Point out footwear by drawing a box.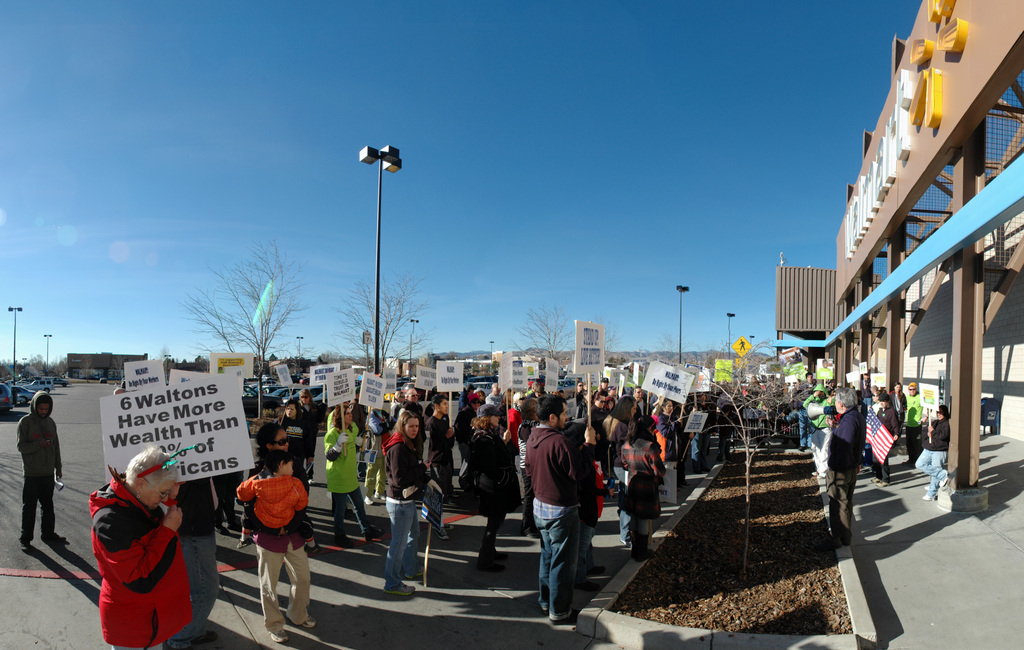
locate(936, 471, 951, 489).
